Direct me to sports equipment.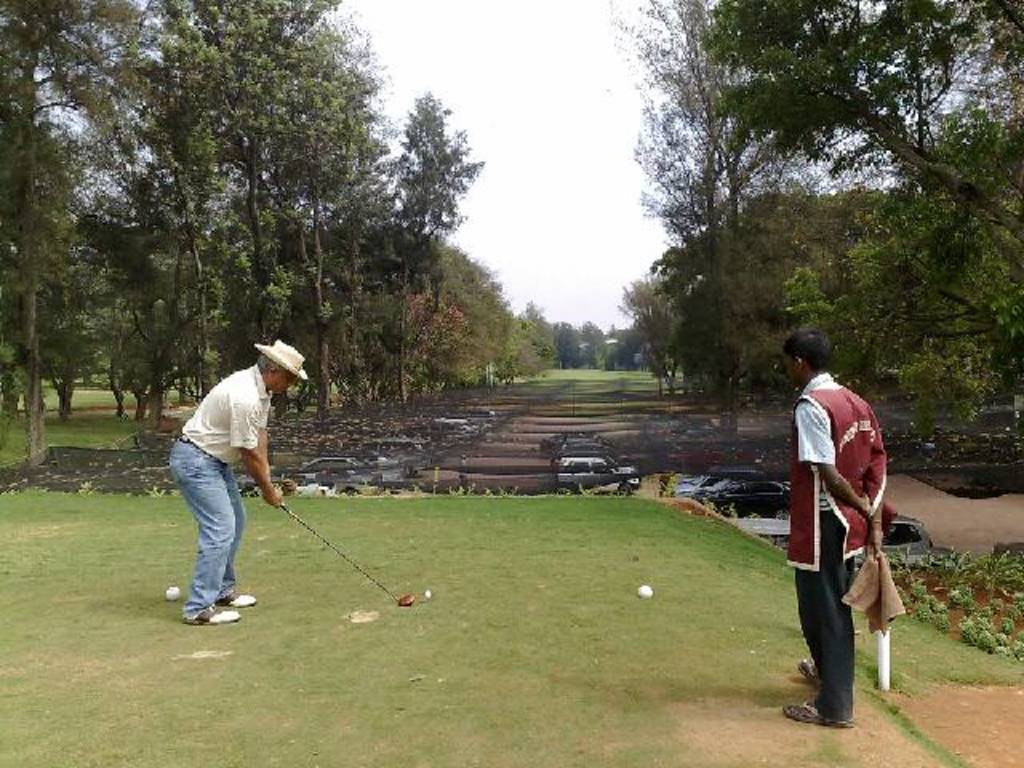
Direction: bbox=(280, 499, 419, 610).
